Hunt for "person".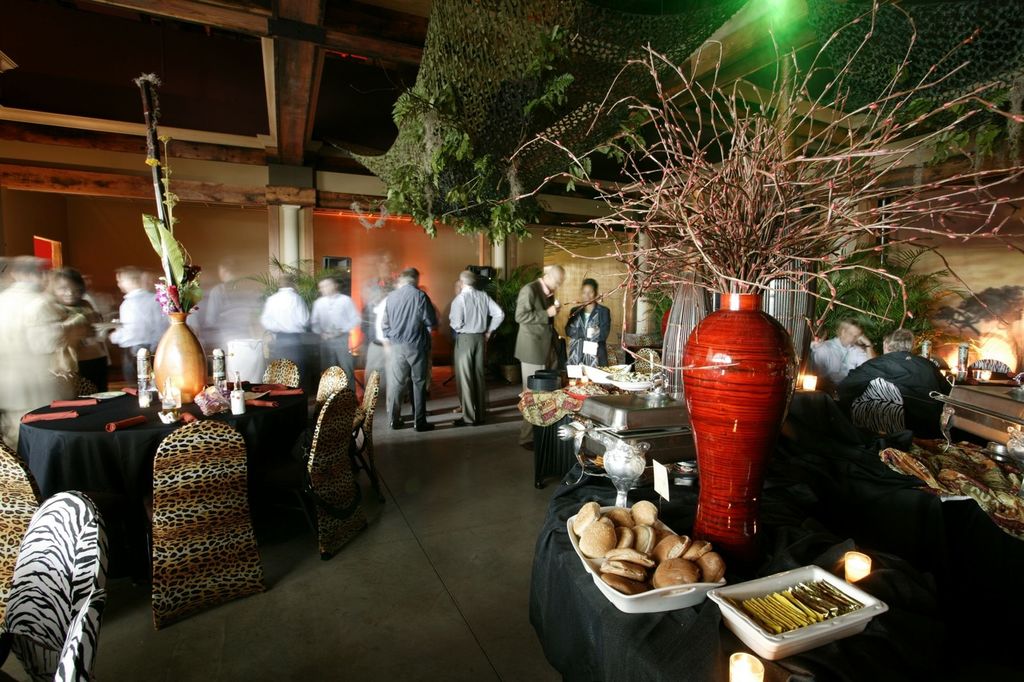
Hunted down at pyautogui.locateOnScreen(836, 321, 955, 441).
